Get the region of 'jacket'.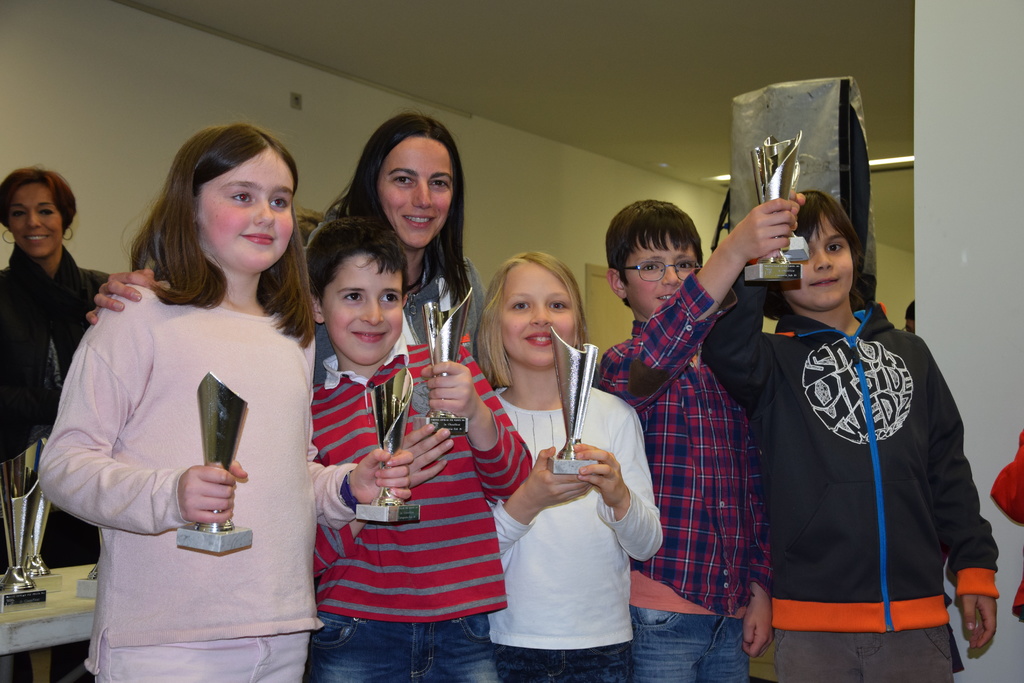
299 248 490 392.
